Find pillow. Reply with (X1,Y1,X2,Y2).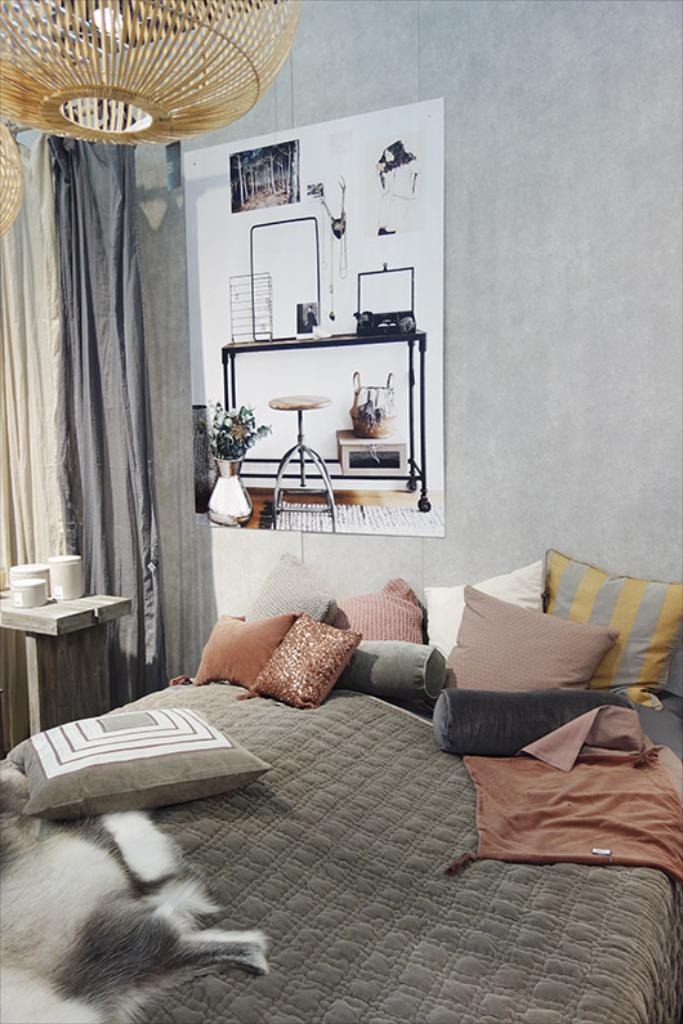
(245,614,366,702).
